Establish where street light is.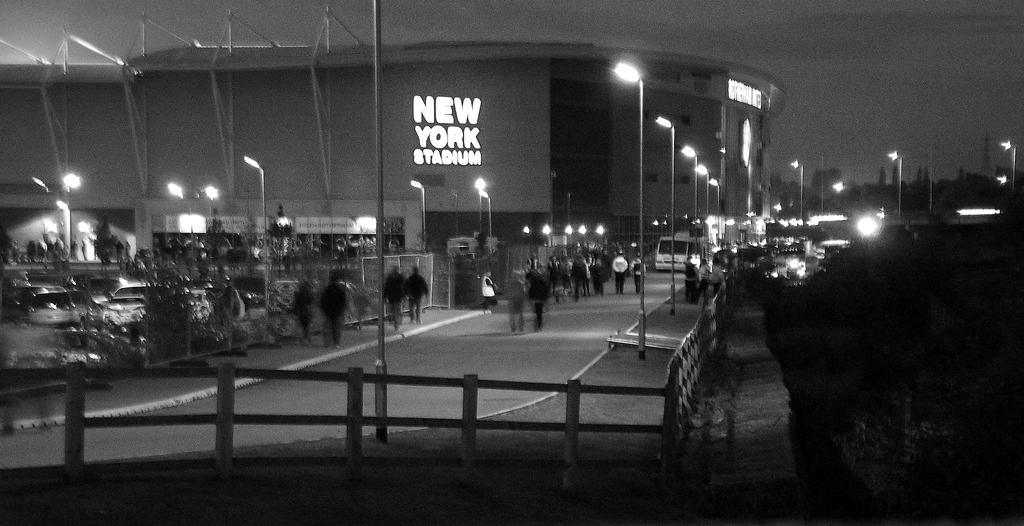
Established at bbox=(609, 58, 649, 364).
